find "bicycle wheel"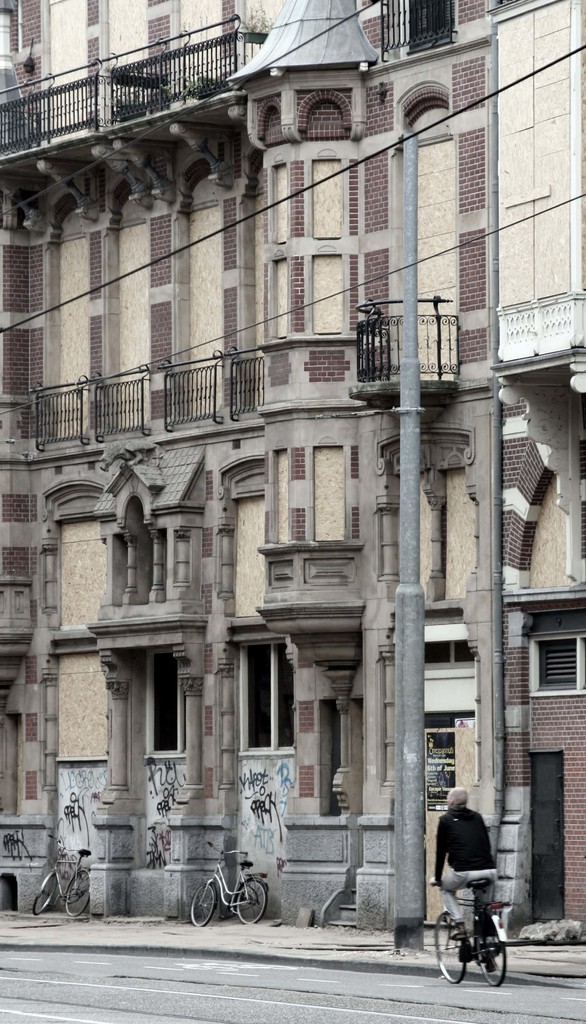
l=37, t=872, r=61, b=914
